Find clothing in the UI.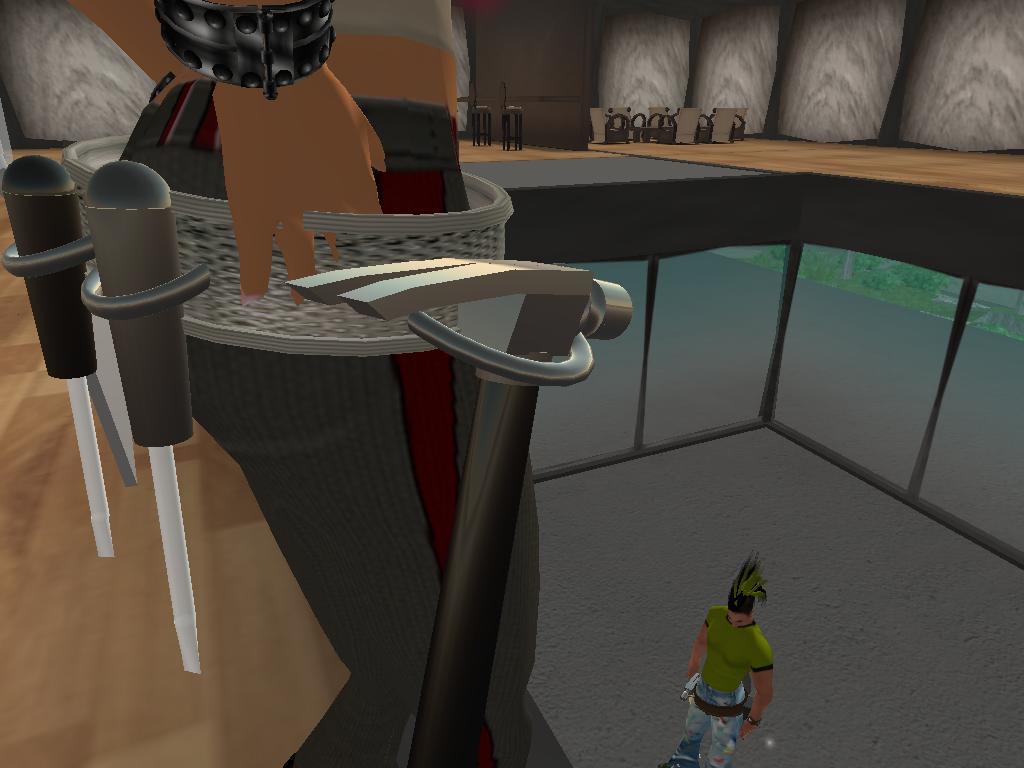
UI element at [685,569,783,749].
